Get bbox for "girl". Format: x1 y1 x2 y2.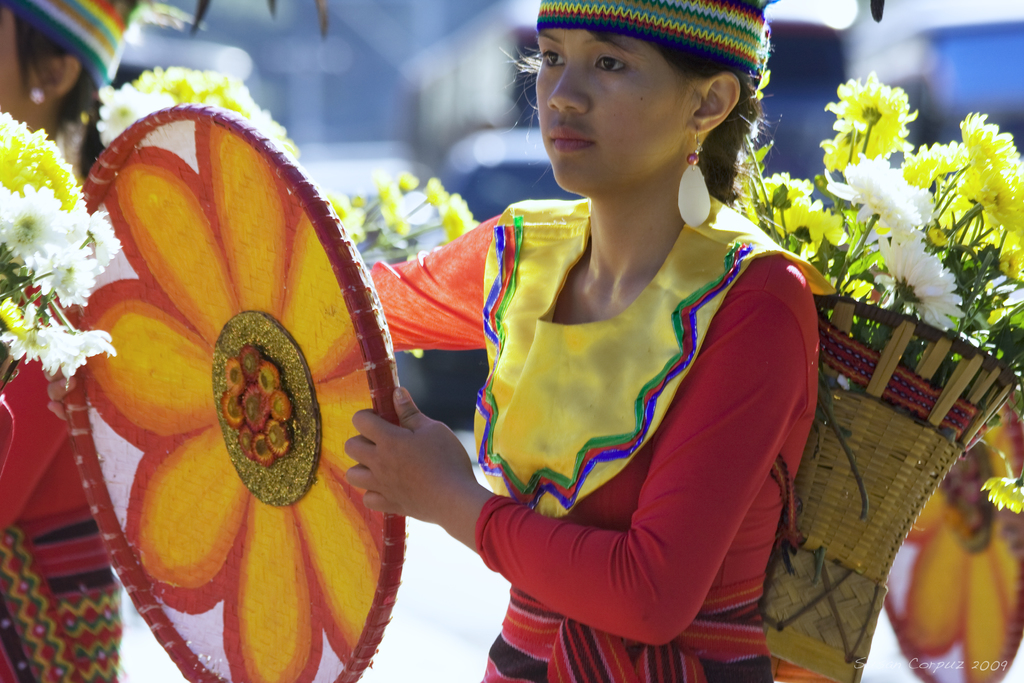
340 0 825 680.
